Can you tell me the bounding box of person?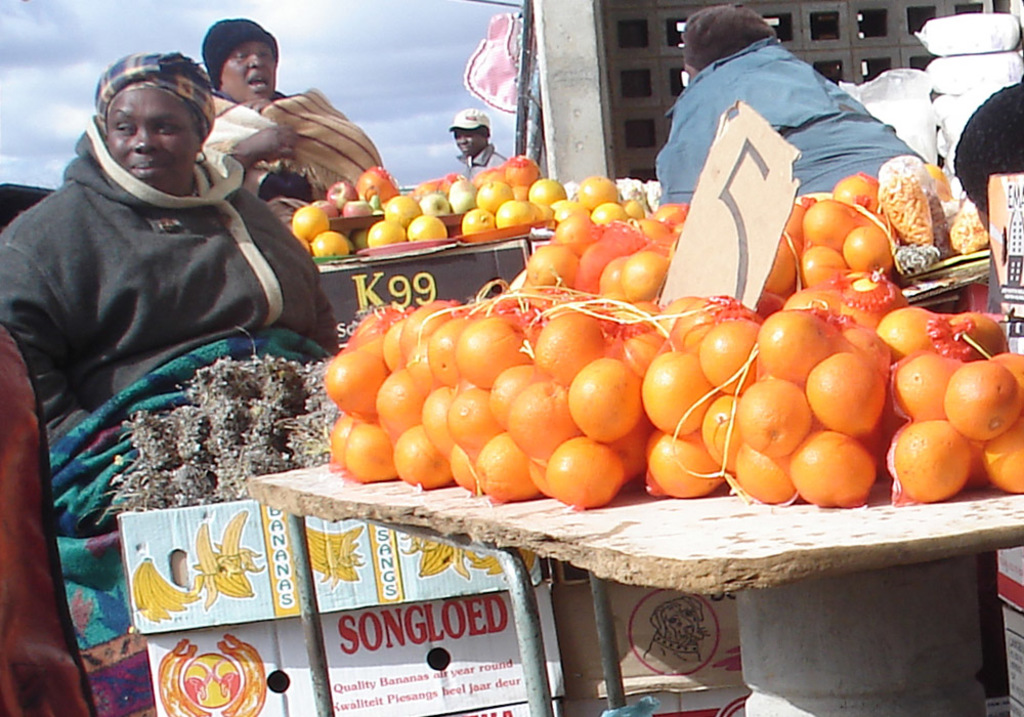
region(202, 8, 401, 258).
